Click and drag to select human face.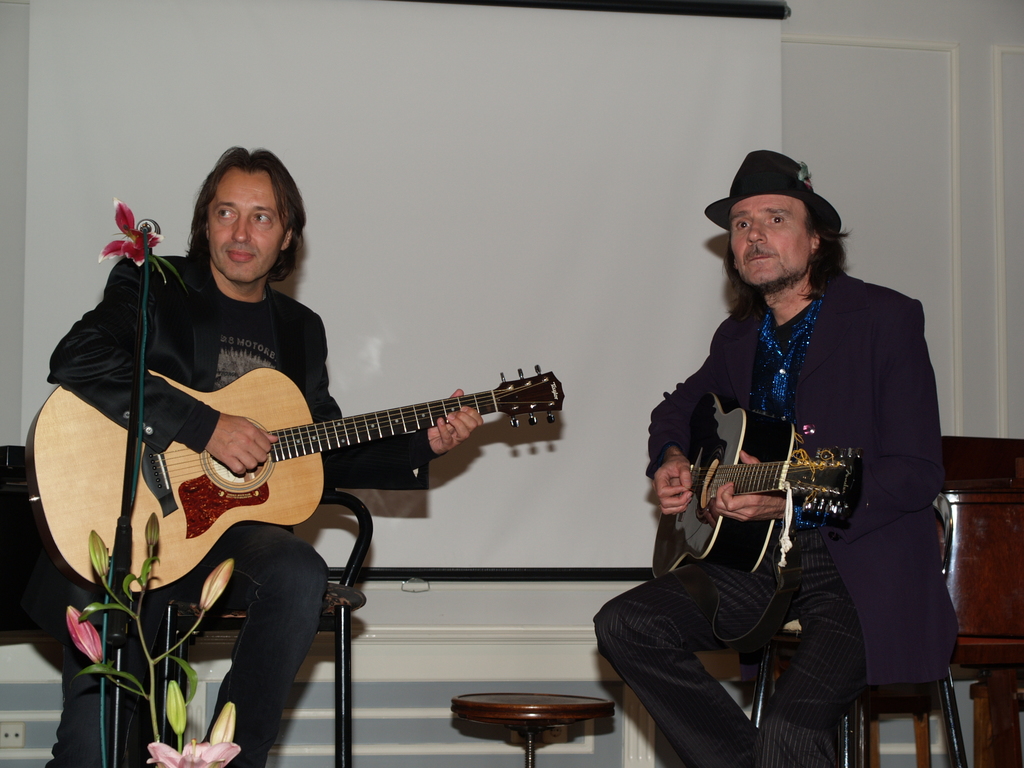
Selection: [206, 169, 285, 284].
